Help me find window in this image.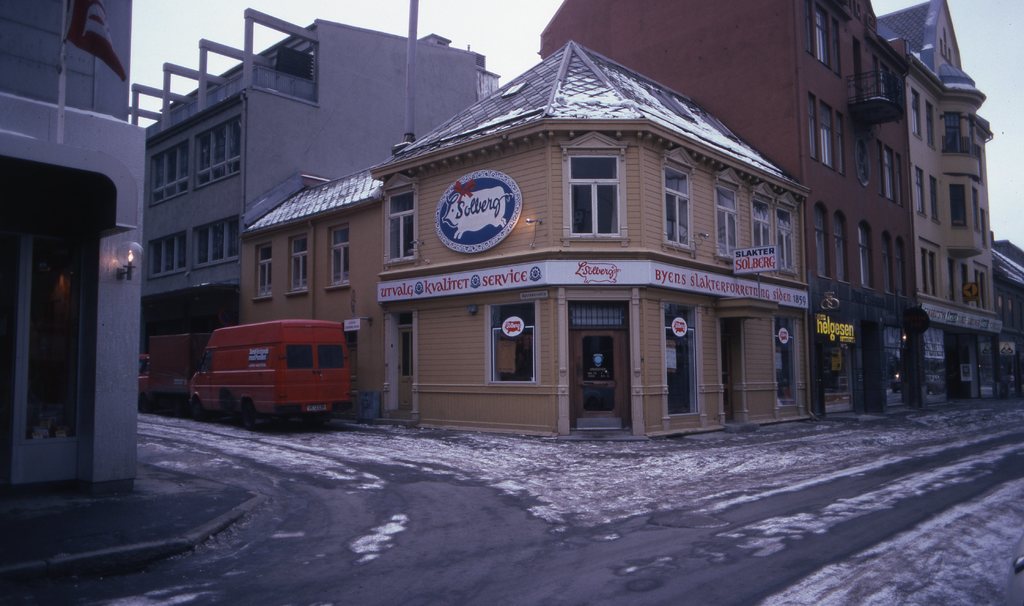
Found it: bbox=(567, 145, 625, 238).
